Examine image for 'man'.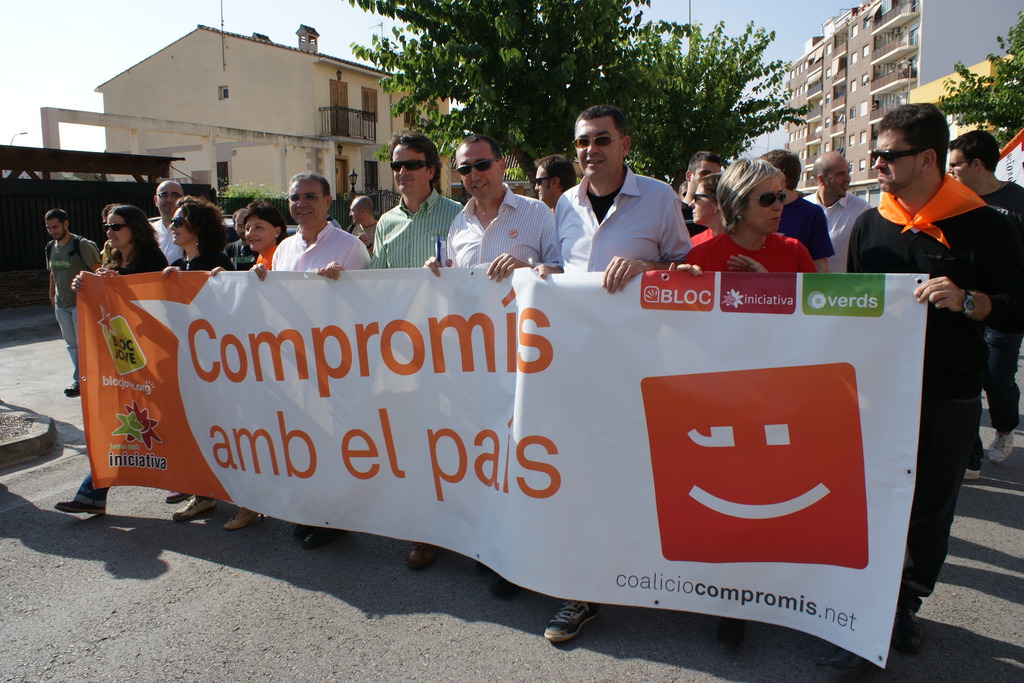
Examination result: <bbox>147, 178, 182, 261</bbox>.
